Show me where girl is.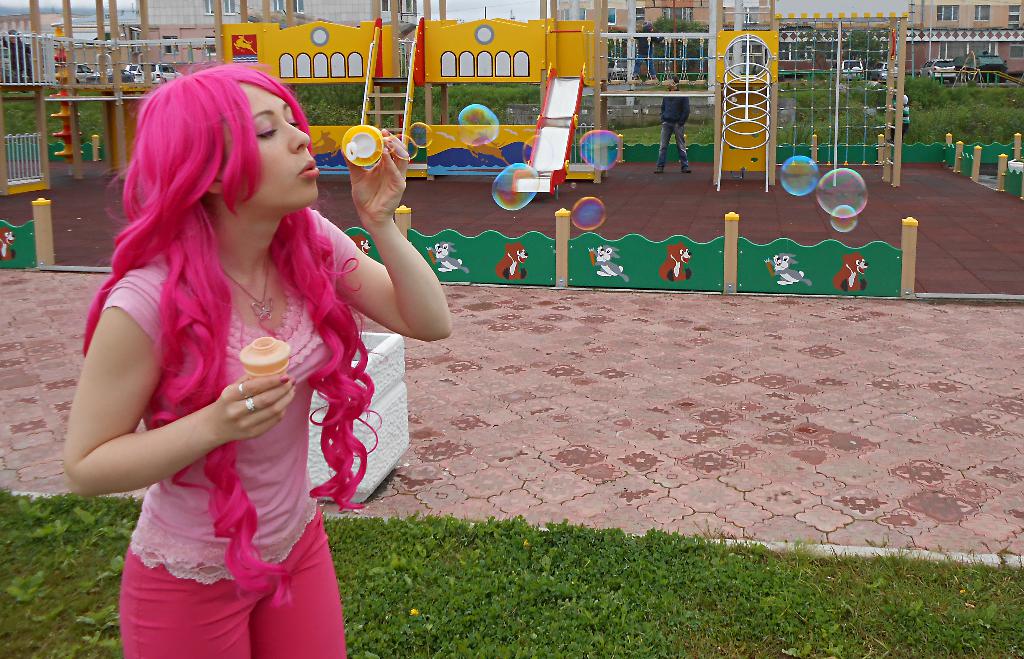
girl is at 63 56 452 658.
